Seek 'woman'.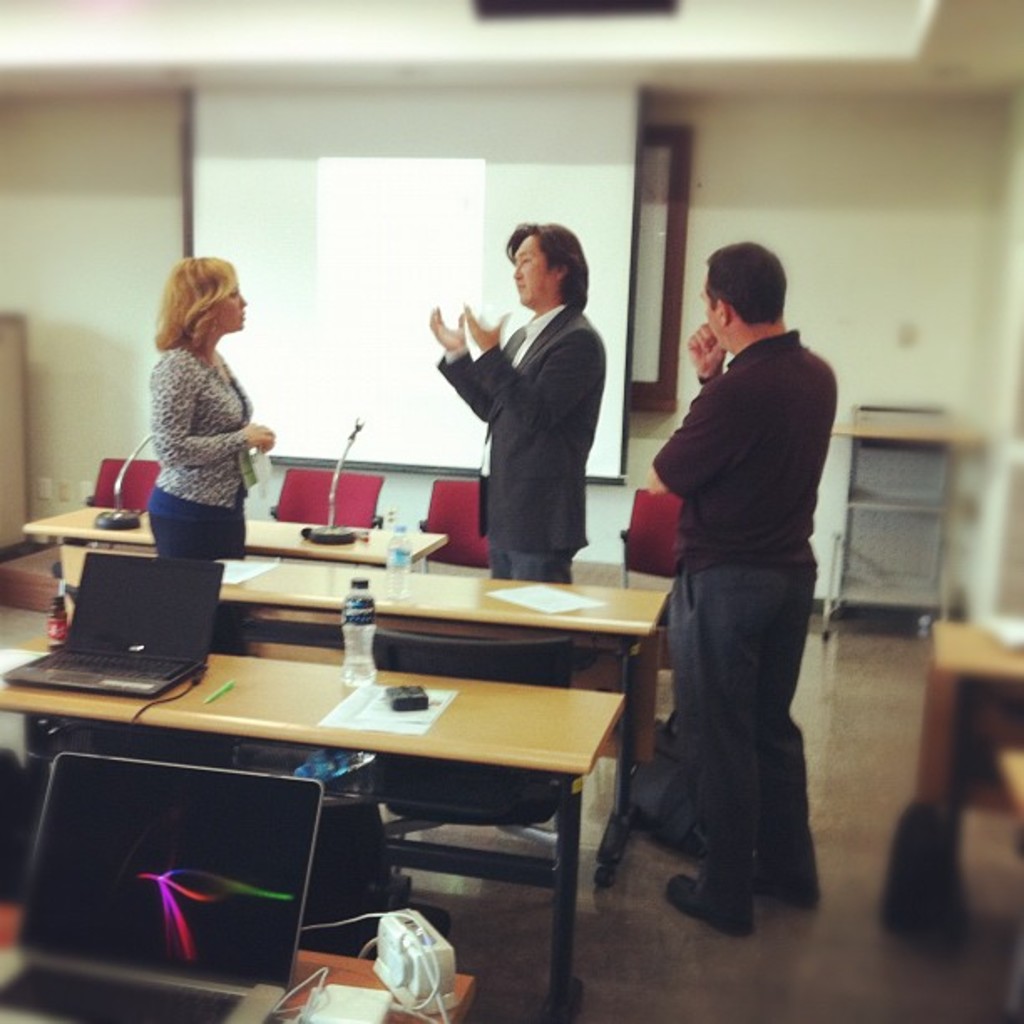
149,256,278,562.
